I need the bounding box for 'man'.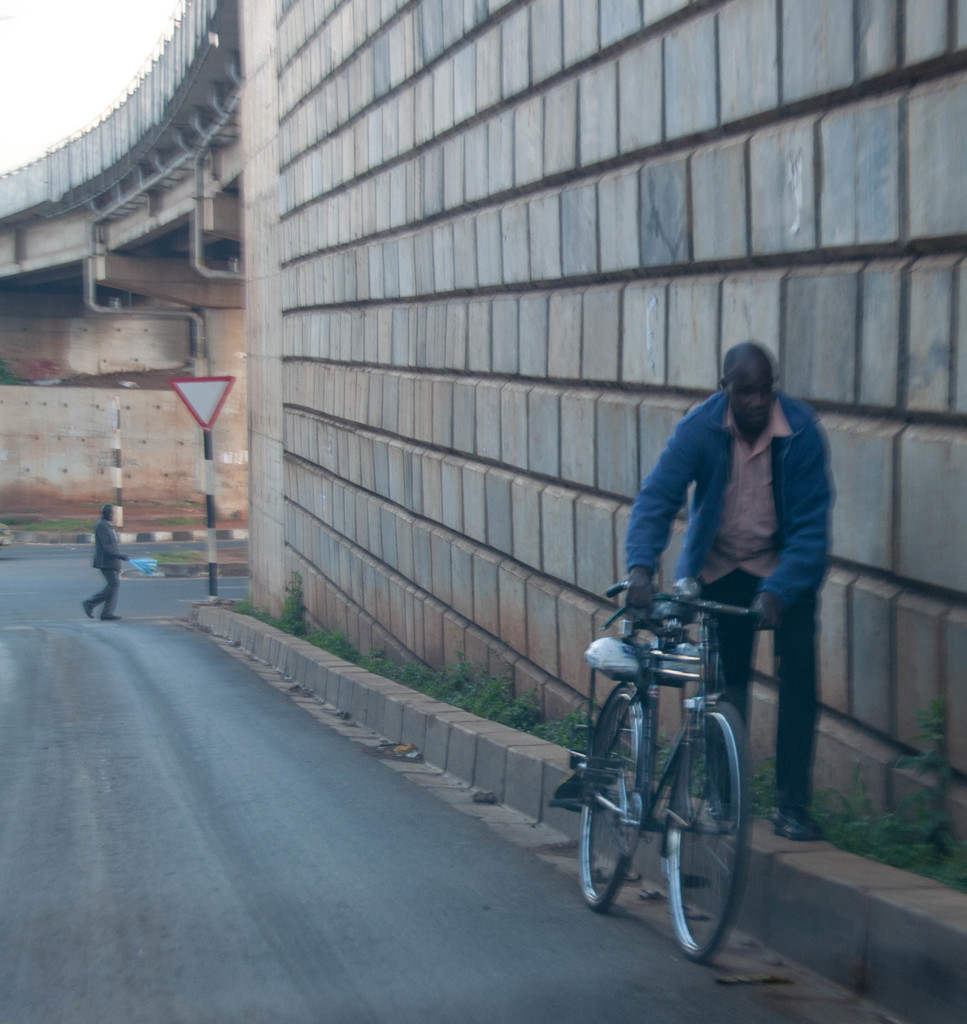
Here it is: bbox=(619, 344, 835, 836).
